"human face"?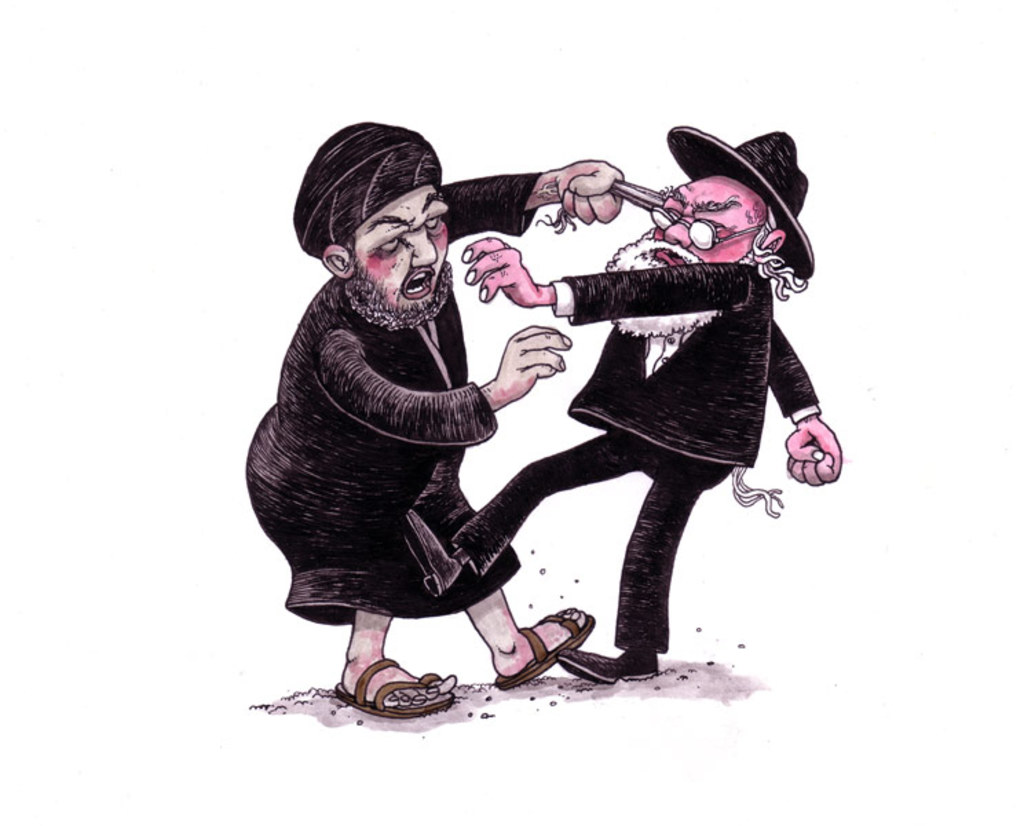
<box>630,172,771,274</box>
